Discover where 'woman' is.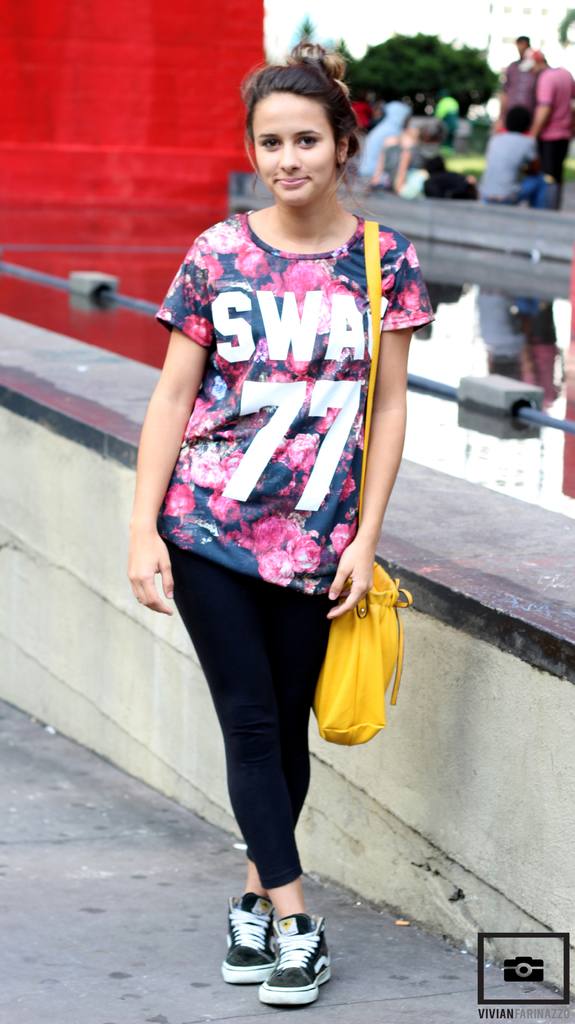
Discovered at <box>129,42,435,1002</box>.
